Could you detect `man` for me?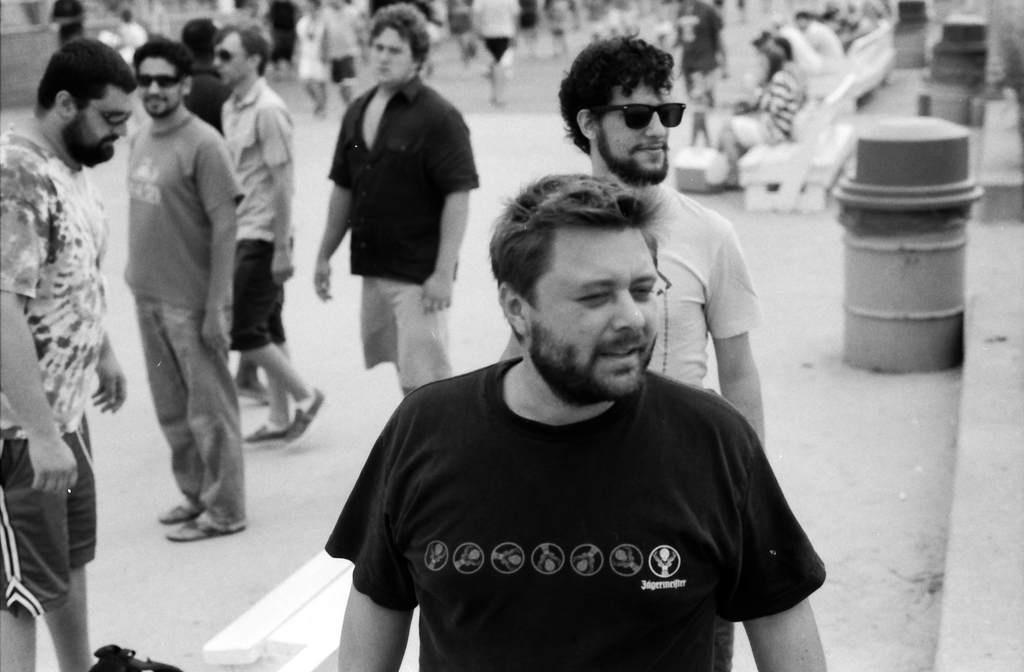
Detection result: locate(0, 42, 125, 671).
